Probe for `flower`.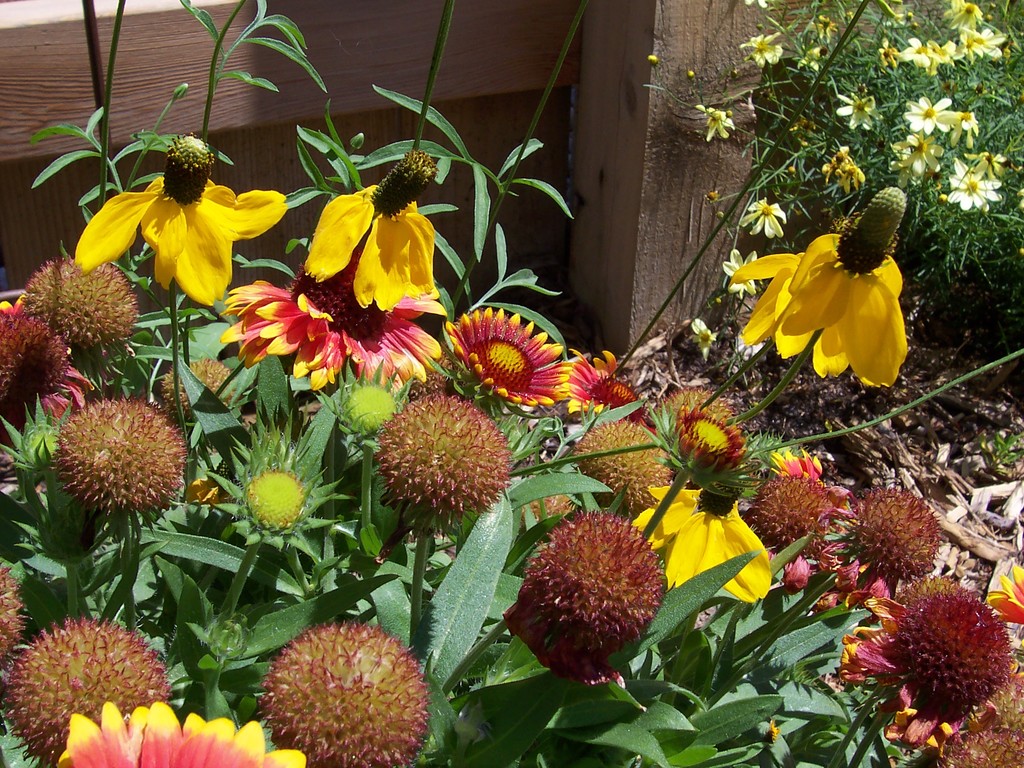
Probe result: 56:700:323:767.
